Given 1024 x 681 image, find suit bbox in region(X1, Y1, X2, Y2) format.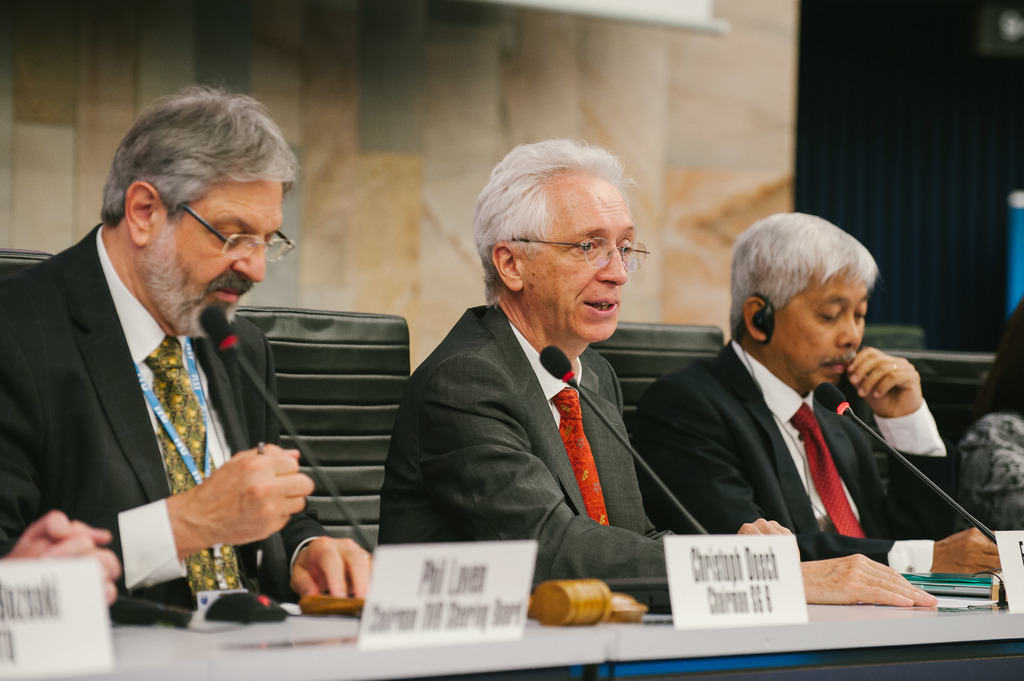
region(630, 339, 963, 571).
